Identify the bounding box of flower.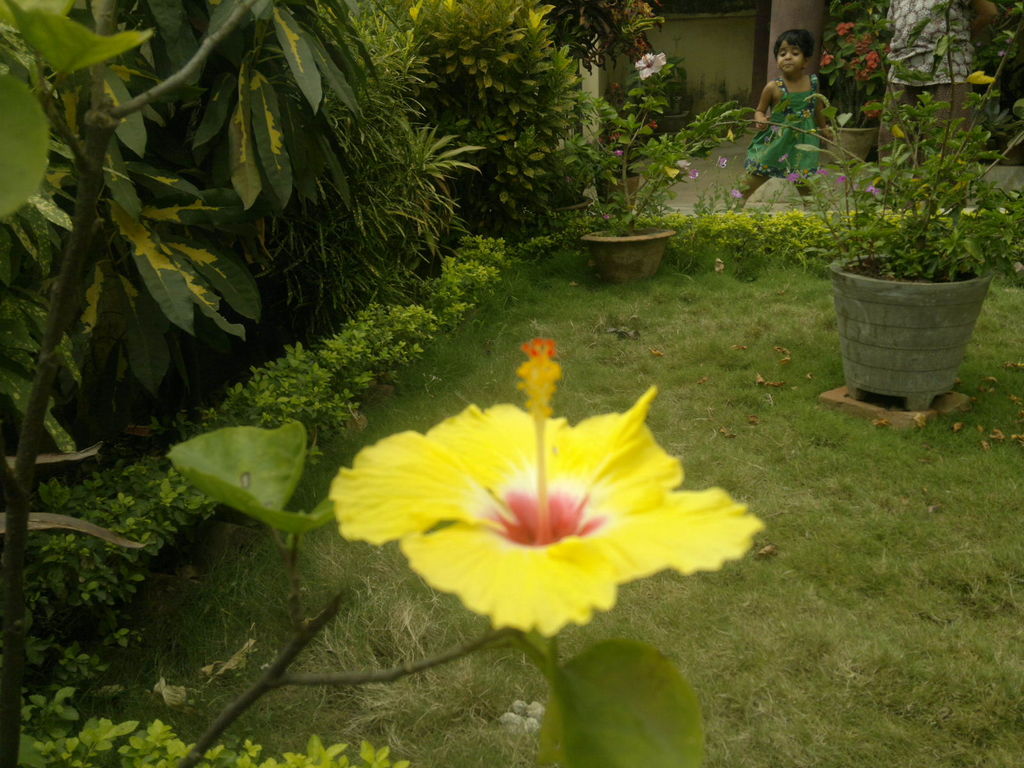
(860, 99, 886, 120).
